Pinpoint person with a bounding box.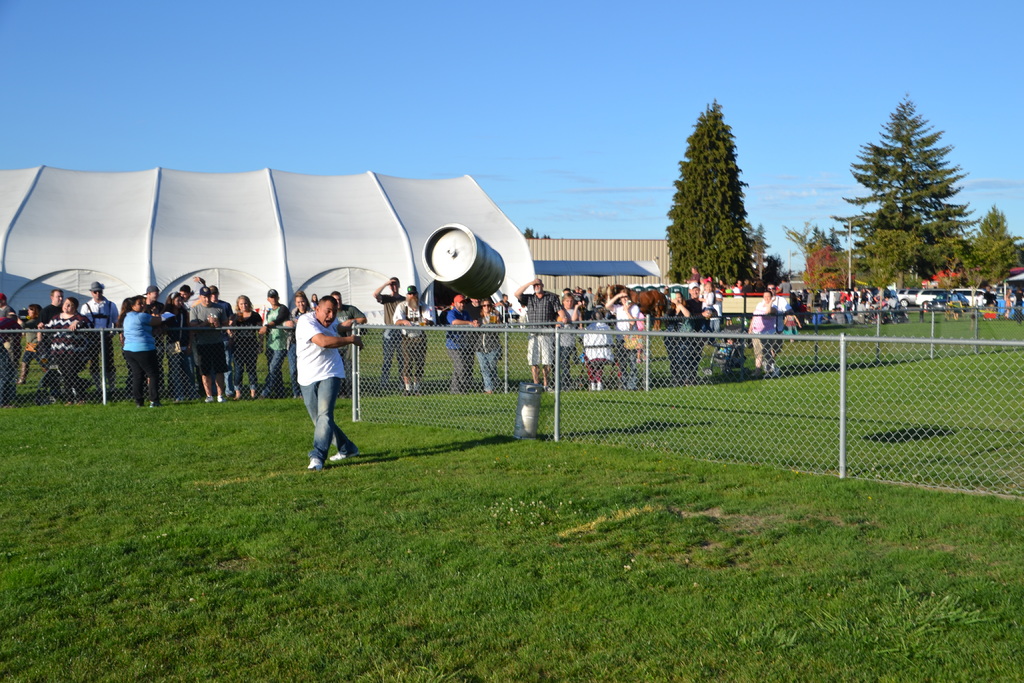
select_region(285, 282, 353, 481).
